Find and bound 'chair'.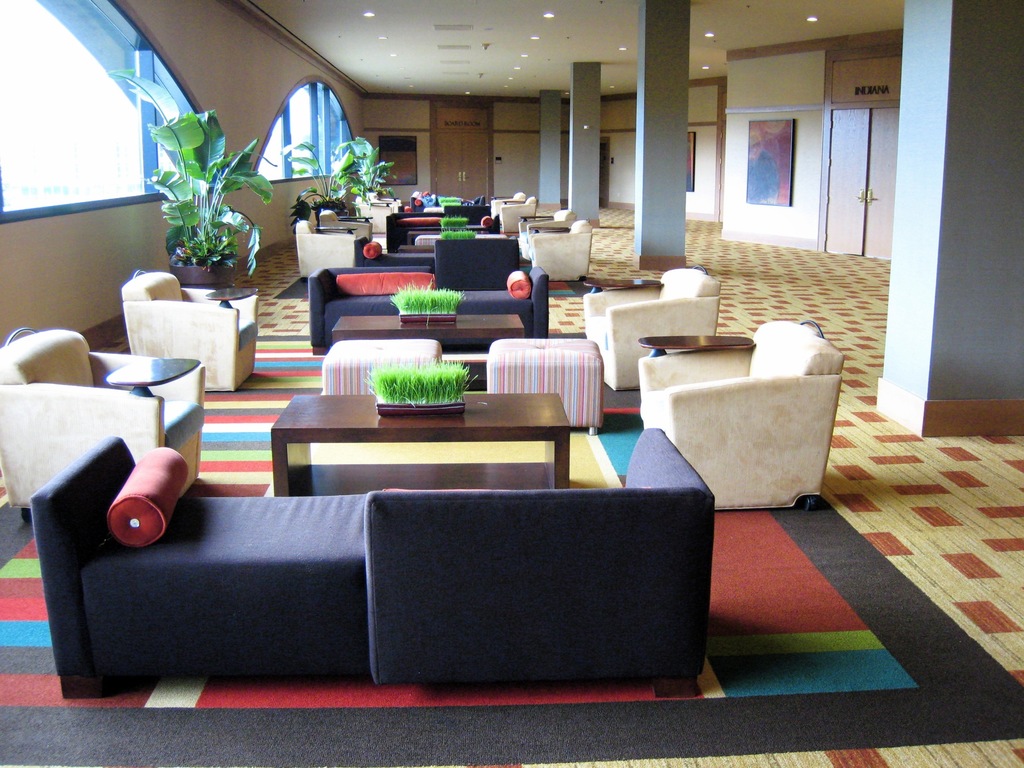
Bound: 118:273:260:397.
